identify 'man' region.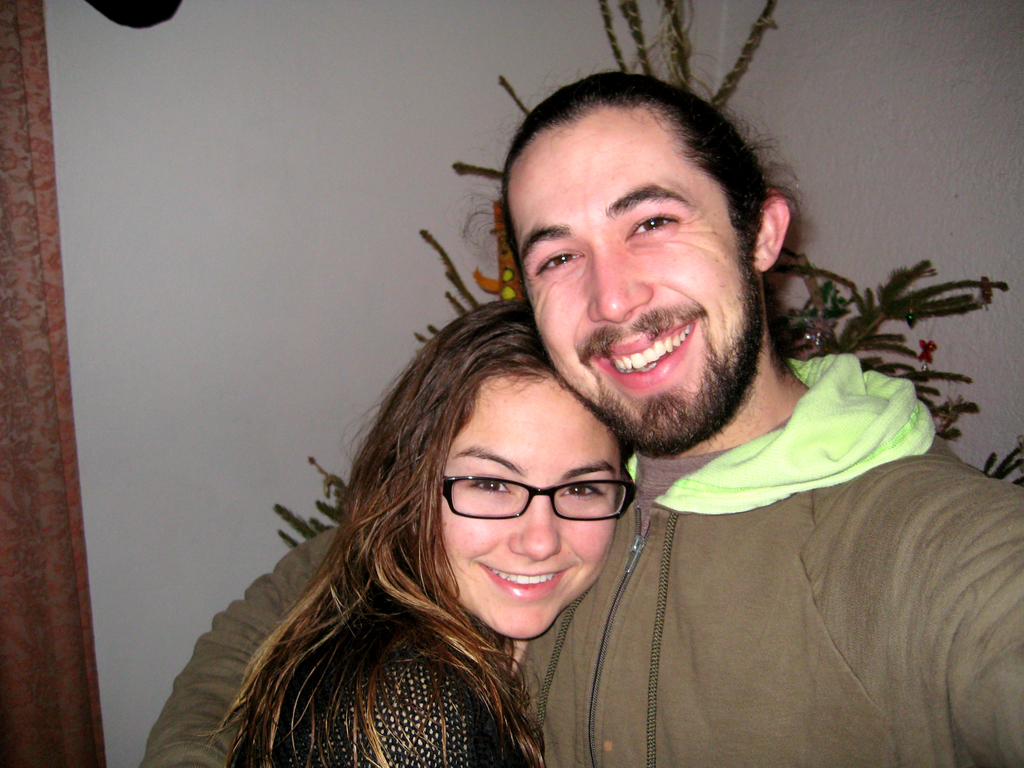
Region: x1=501, y1=57, x2=1023, y2=767.
